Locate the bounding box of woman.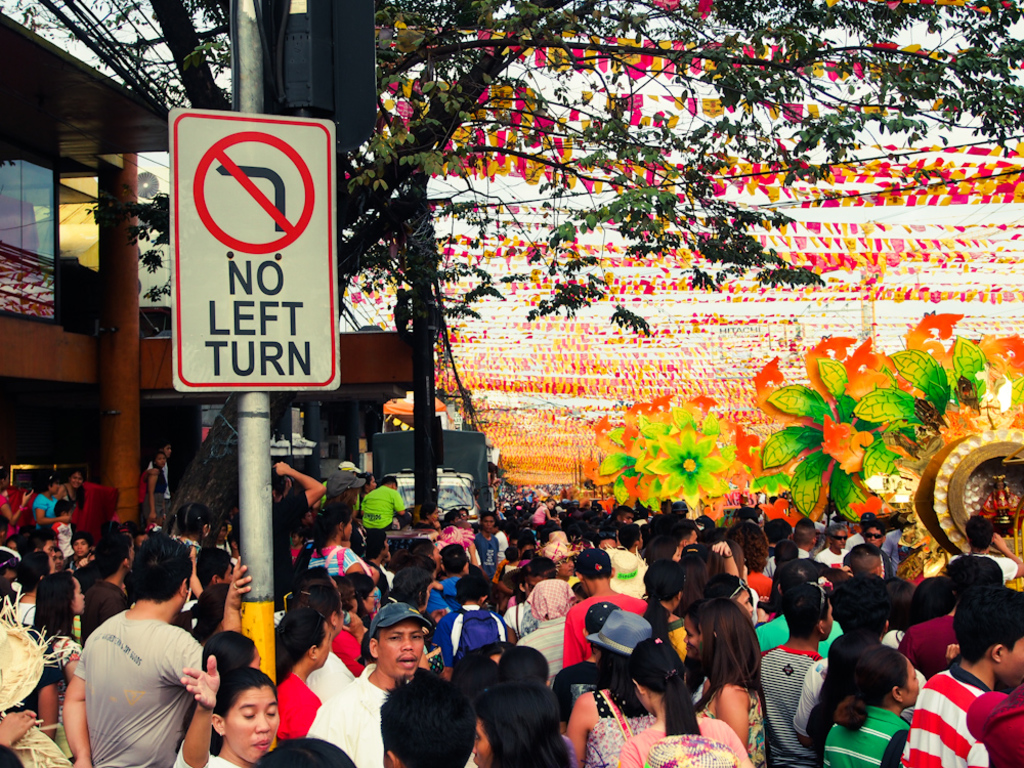
Bounding box: <bbox>688, 579, 791, 762</bbox>.
